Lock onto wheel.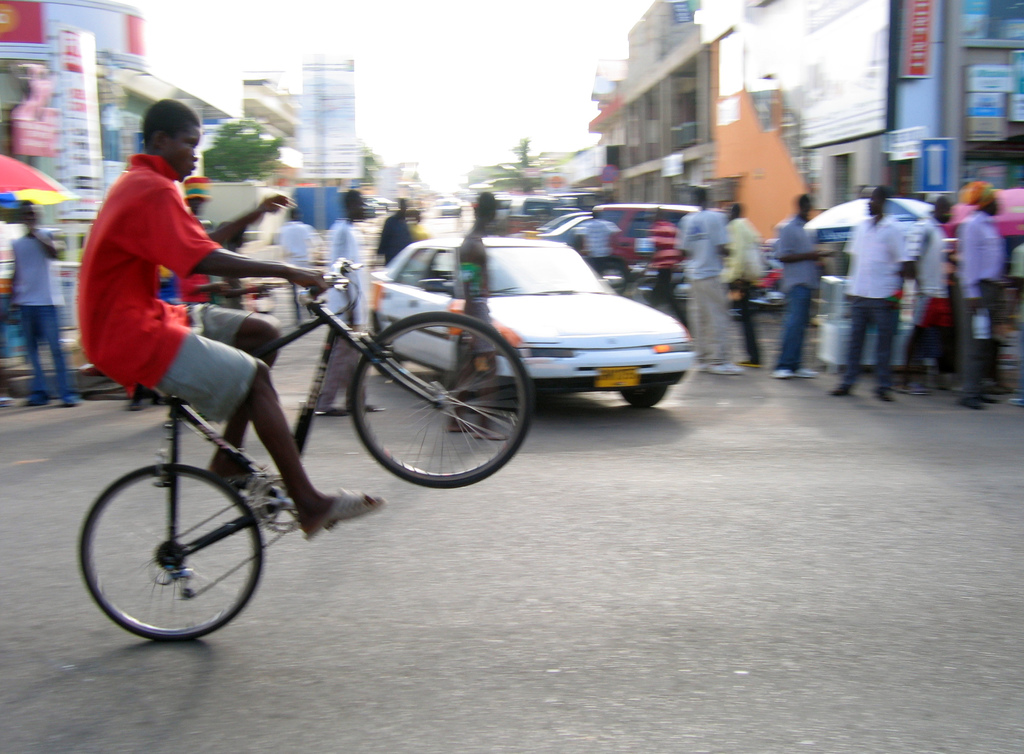
Locked: 372:315:405:375.
